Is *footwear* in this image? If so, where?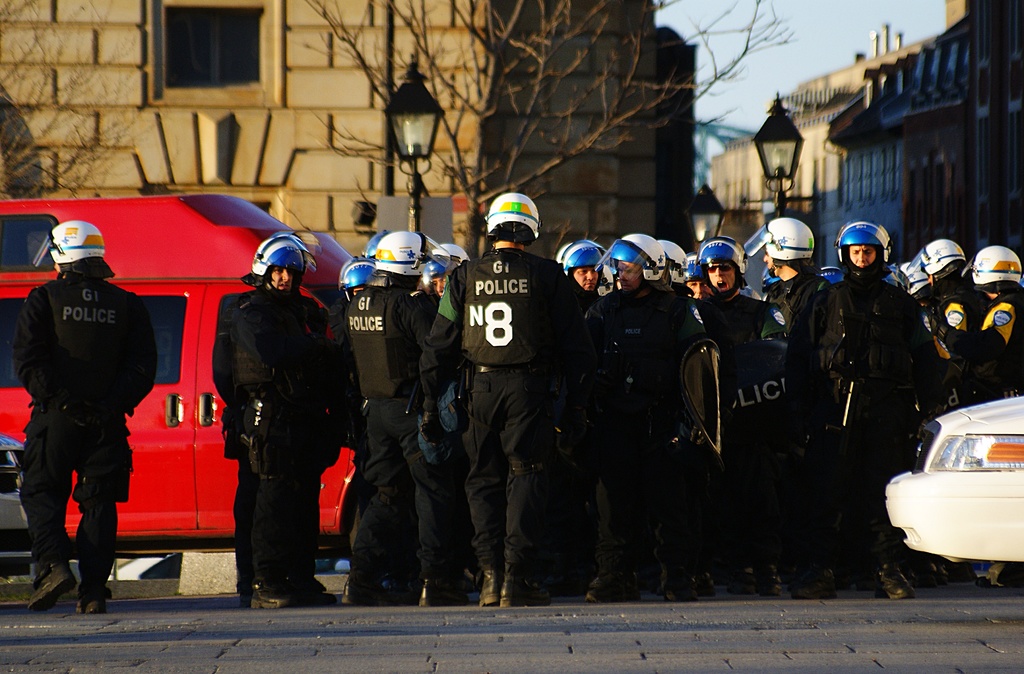
Yes, at [x1=876, y1=561, x2=906, y2=601].
